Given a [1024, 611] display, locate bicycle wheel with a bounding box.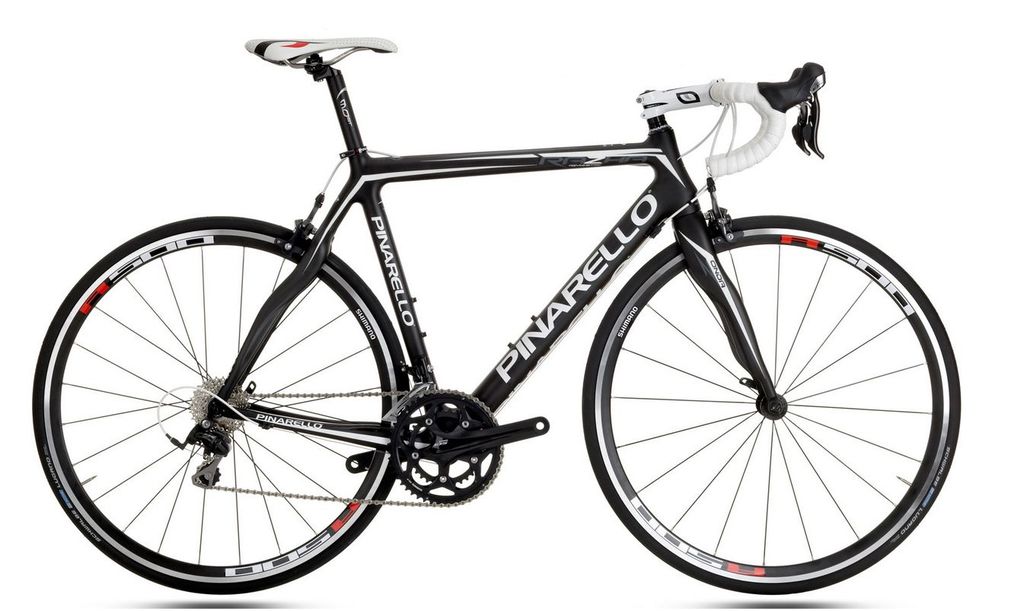
Located: l=582, t=213, r=962, b=595.
